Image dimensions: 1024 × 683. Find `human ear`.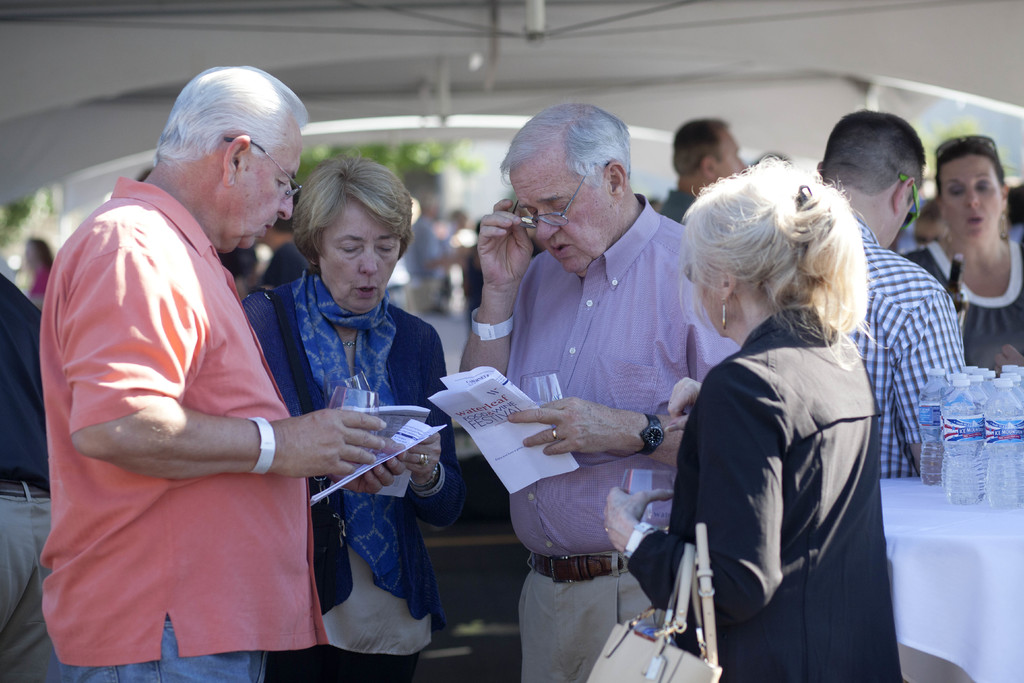
detection(890, 176, 913, 213).
